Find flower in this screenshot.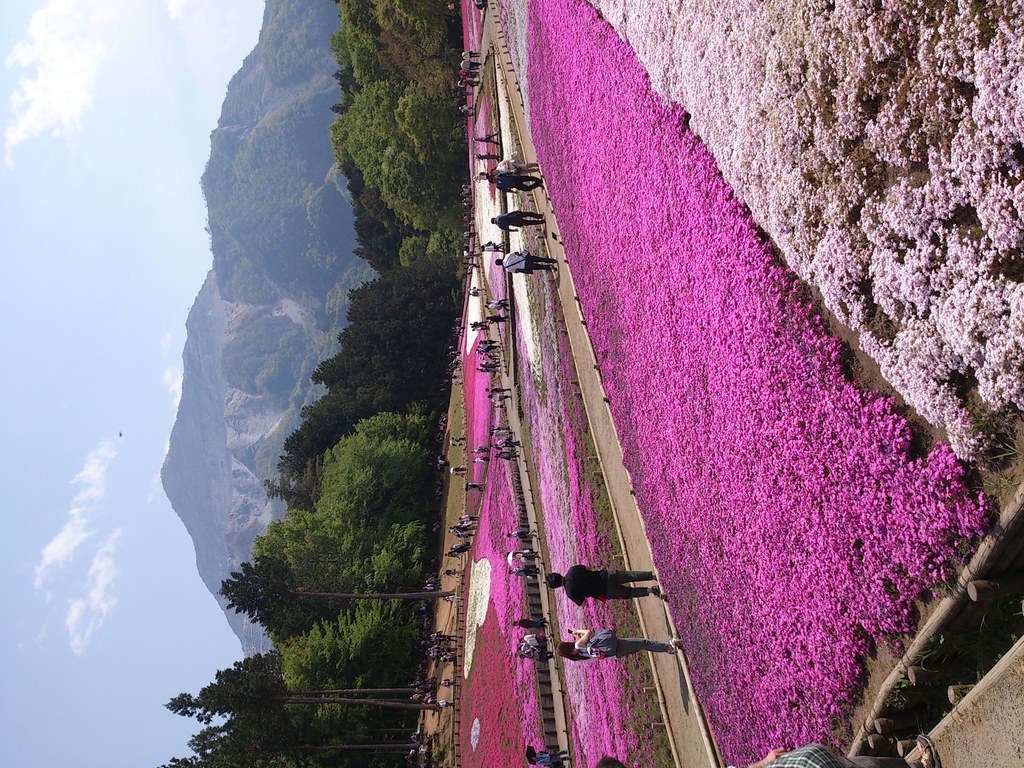
The bounding box for flower is 786/529/809/546.
